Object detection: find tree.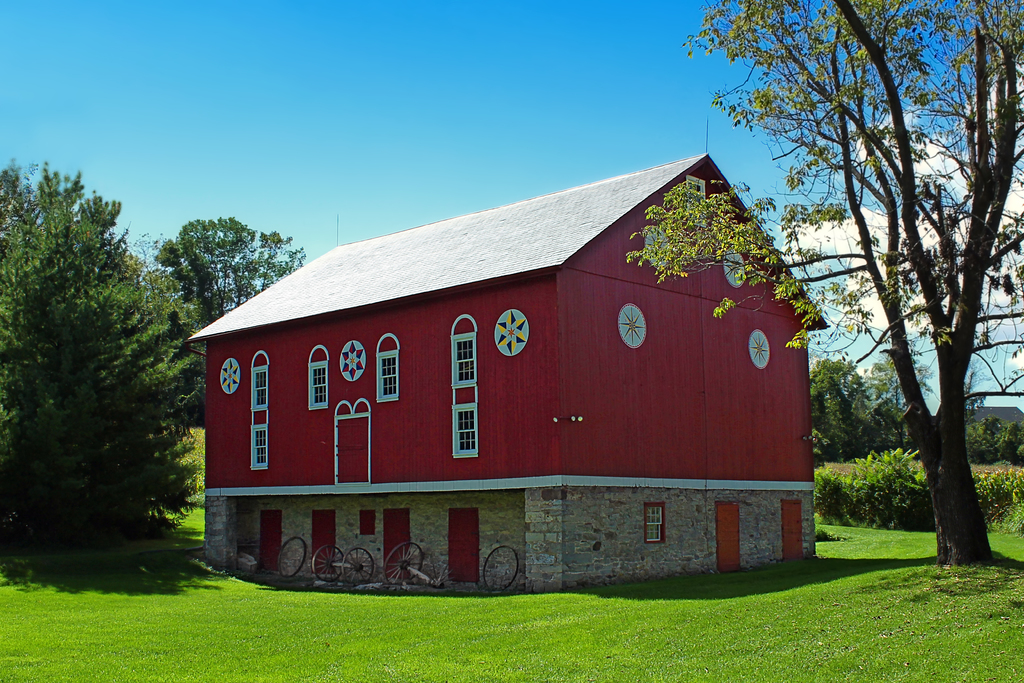
[left=16, top=157, right=177, bottom=572].
